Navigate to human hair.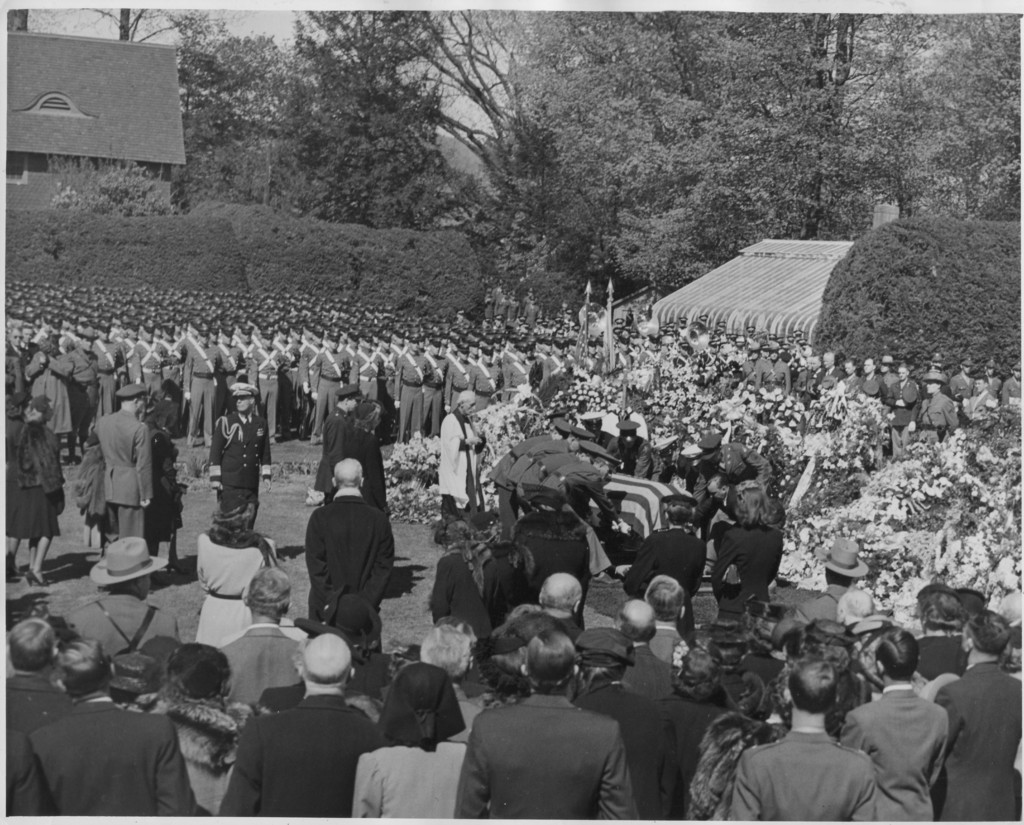
Navigation target: (463, 519, 502, 597).
